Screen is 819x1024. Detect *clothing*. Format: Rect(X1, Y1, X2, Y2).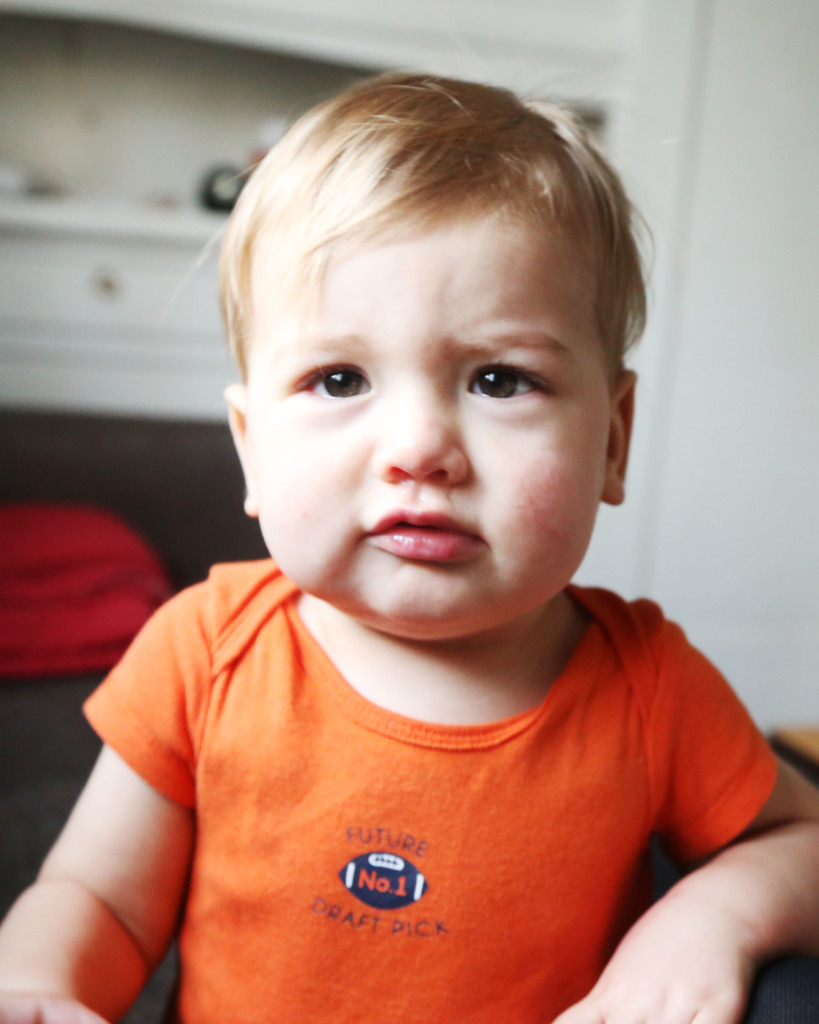
Rect(99, 544, 813, 1021).
